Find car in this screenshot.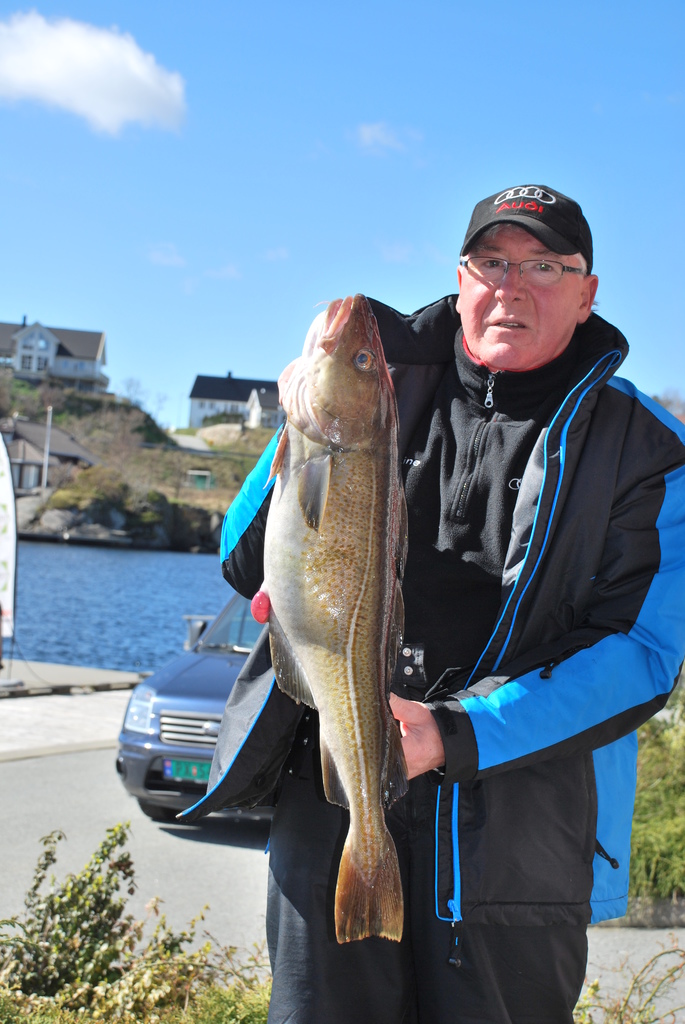
The bounding box for car is Rect(108, 593, 281, 824).
